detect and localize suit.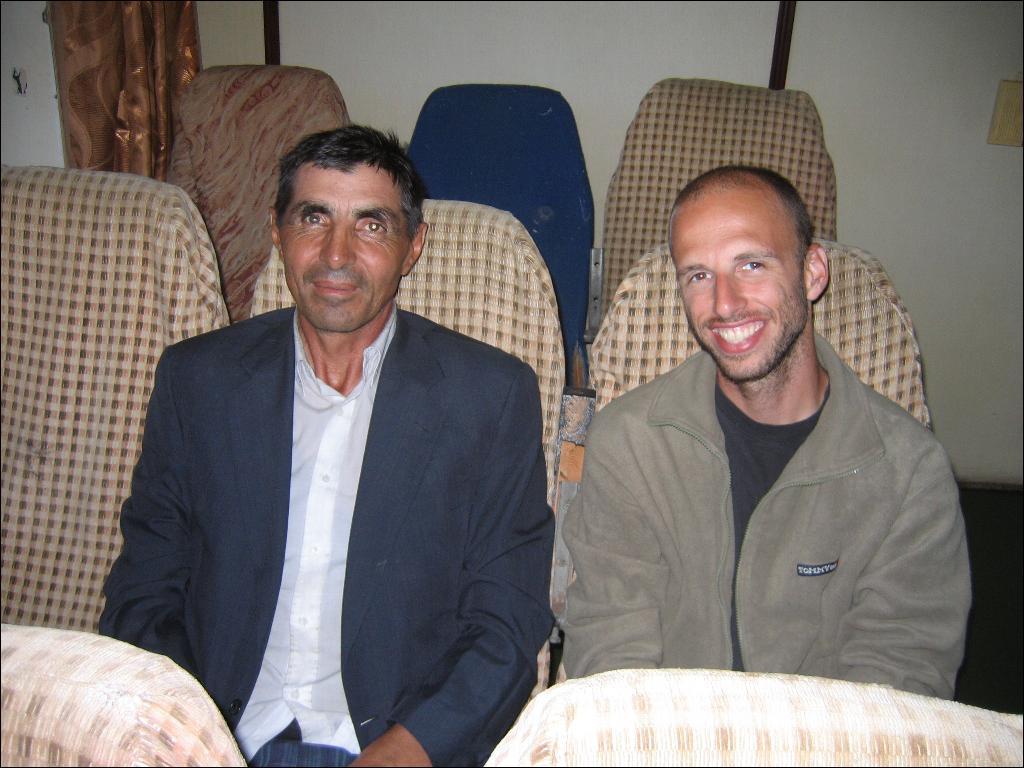
Localized at 117 166 551 766.
